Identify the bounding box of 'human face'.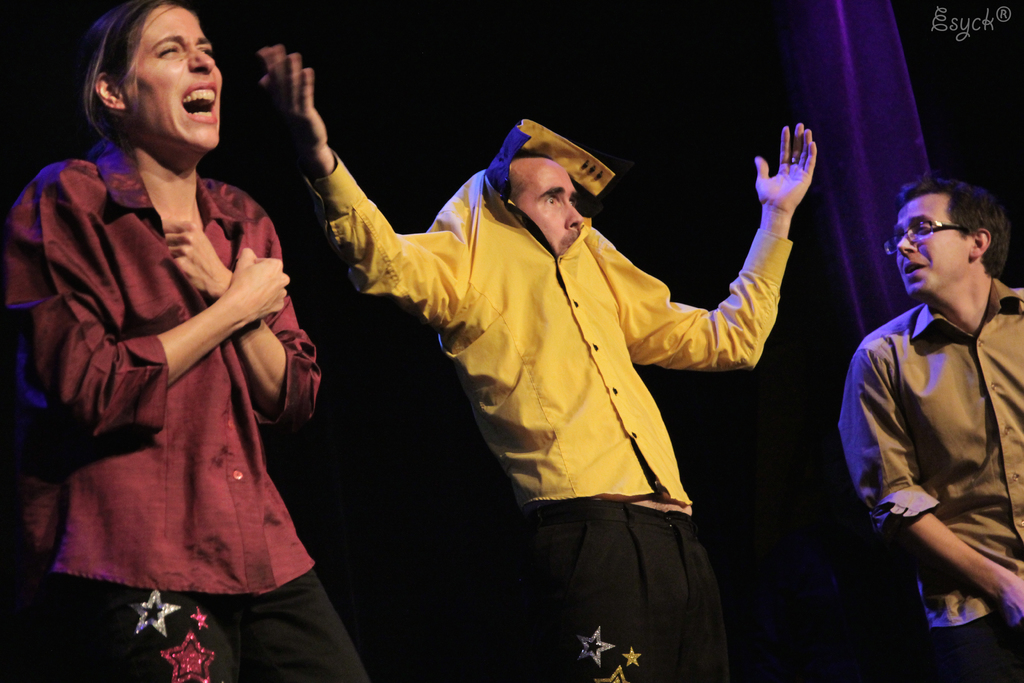
x1=520, y1=164, x2=583, y2=254.
